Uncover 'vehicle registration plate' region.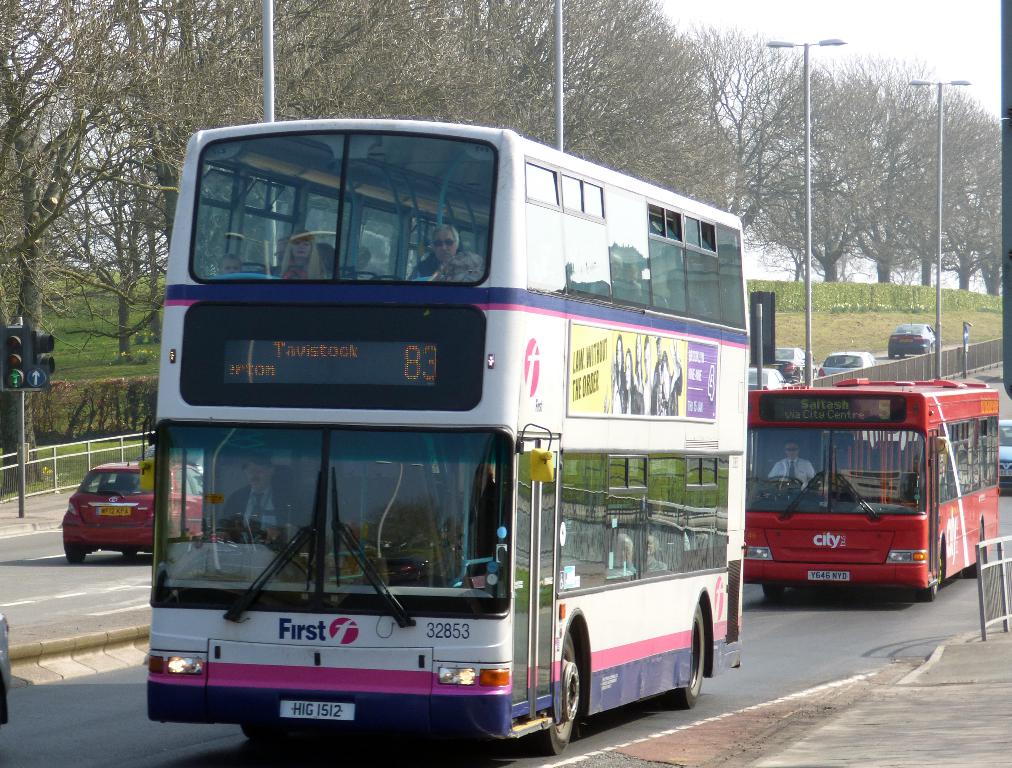
Uncovered: (93, 505, 135, 519).
